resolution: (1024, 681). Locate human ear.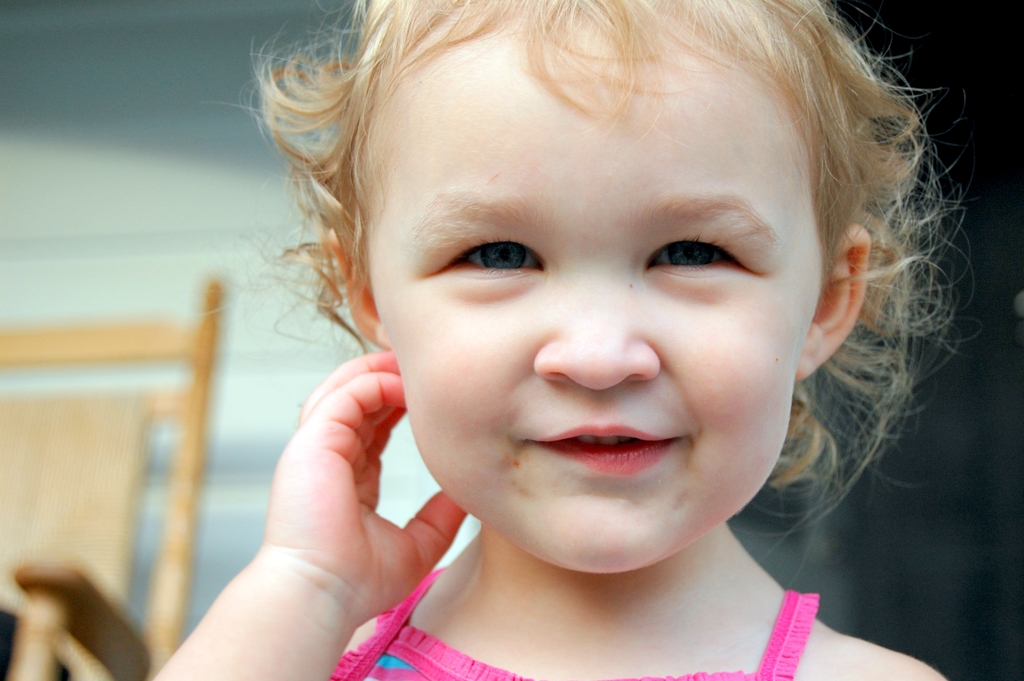
(330, 224, 388, 350).
